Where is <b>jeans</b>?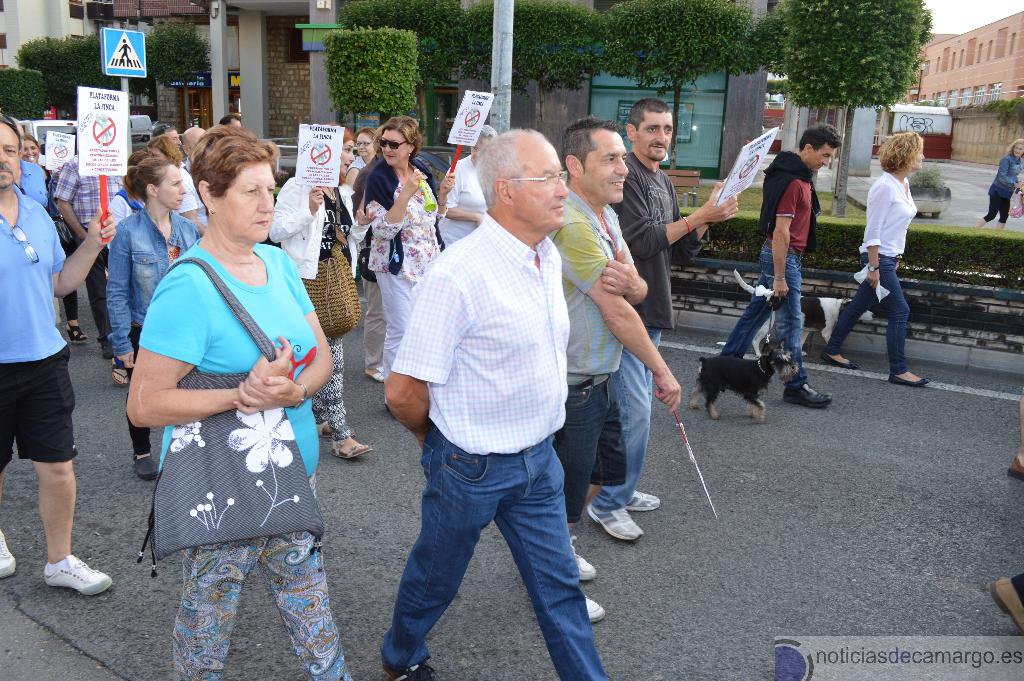
591/325/666/514.
